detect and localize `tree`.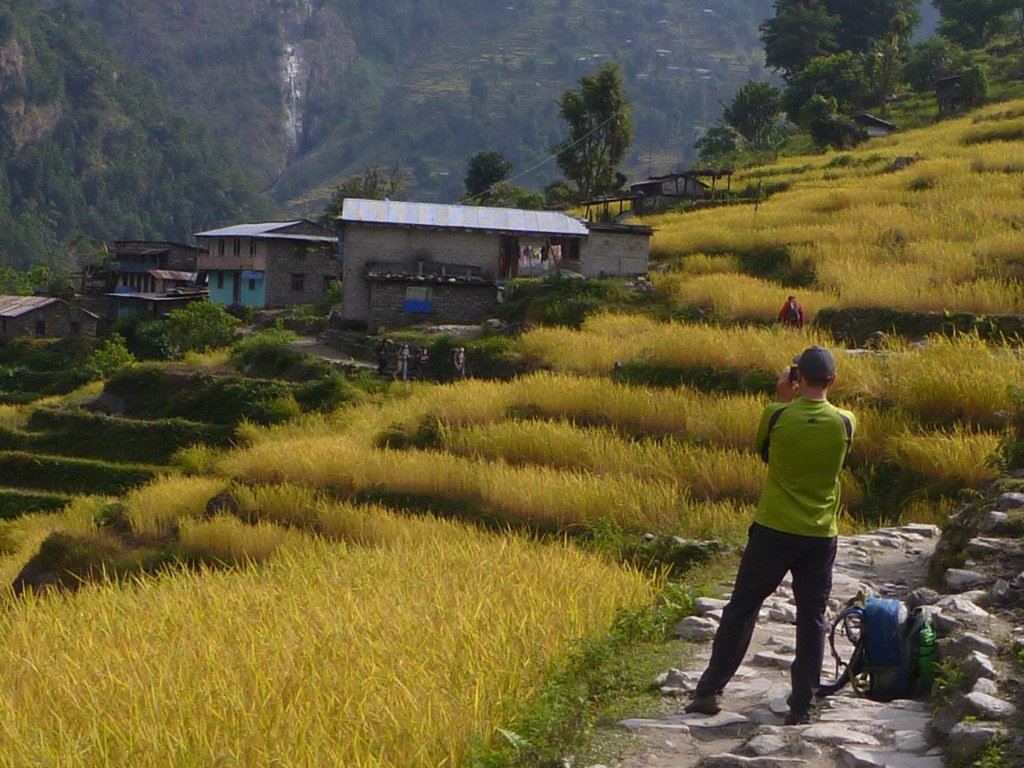
Localized at locate(696, 121, 742, 201).
